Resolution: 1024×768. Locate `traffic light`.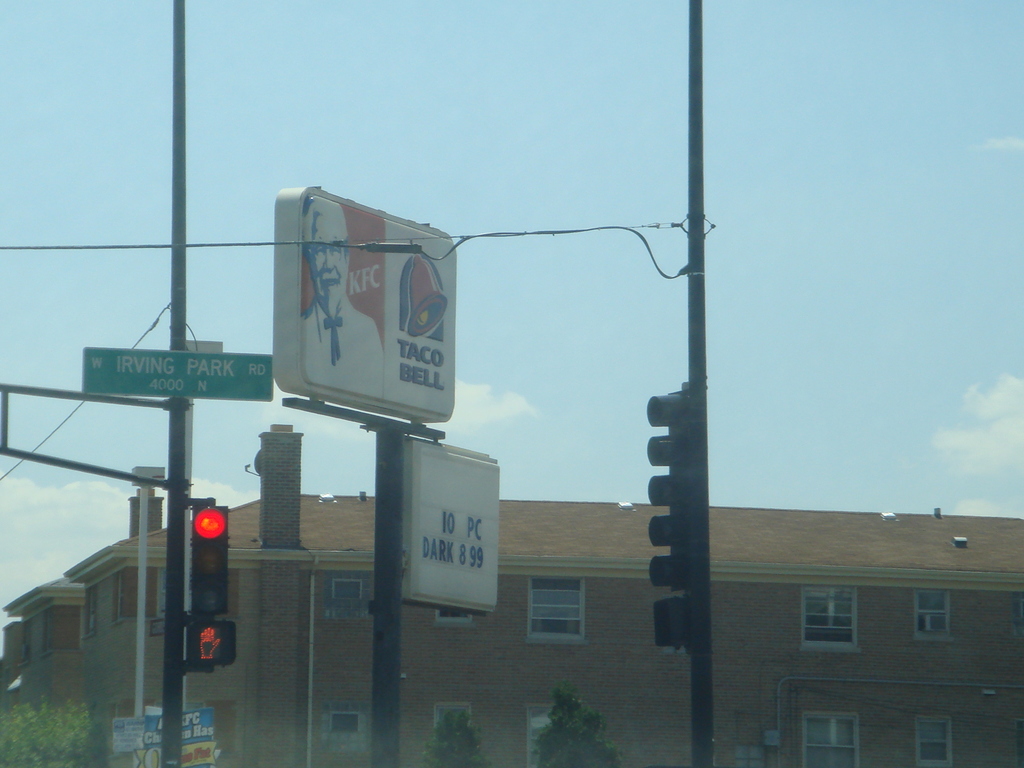
left=186, top=500, right=232, bottom=623.
